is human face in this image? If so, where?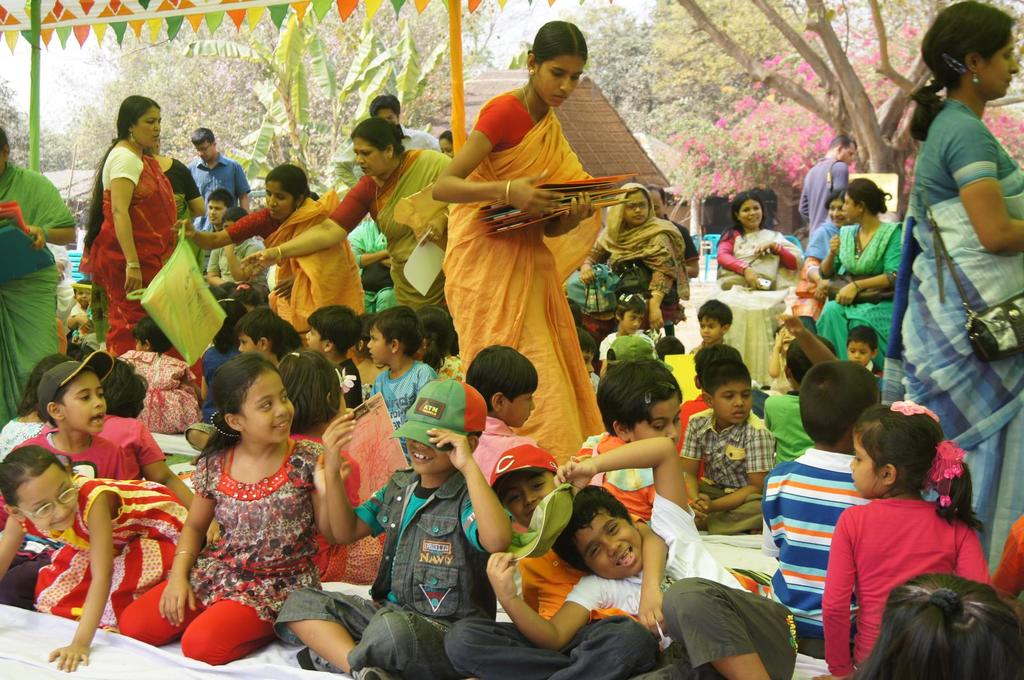
Yes, at 575:508:643:580.
